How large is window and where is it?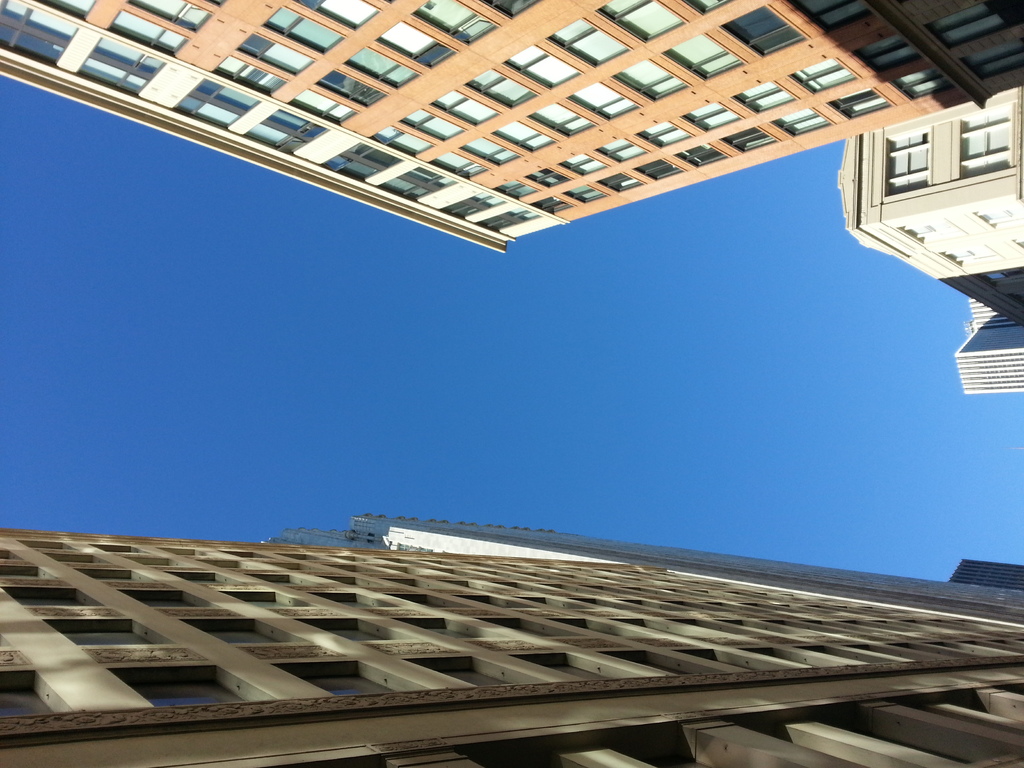
Bounding box: [959, 106, 1009, 173].
